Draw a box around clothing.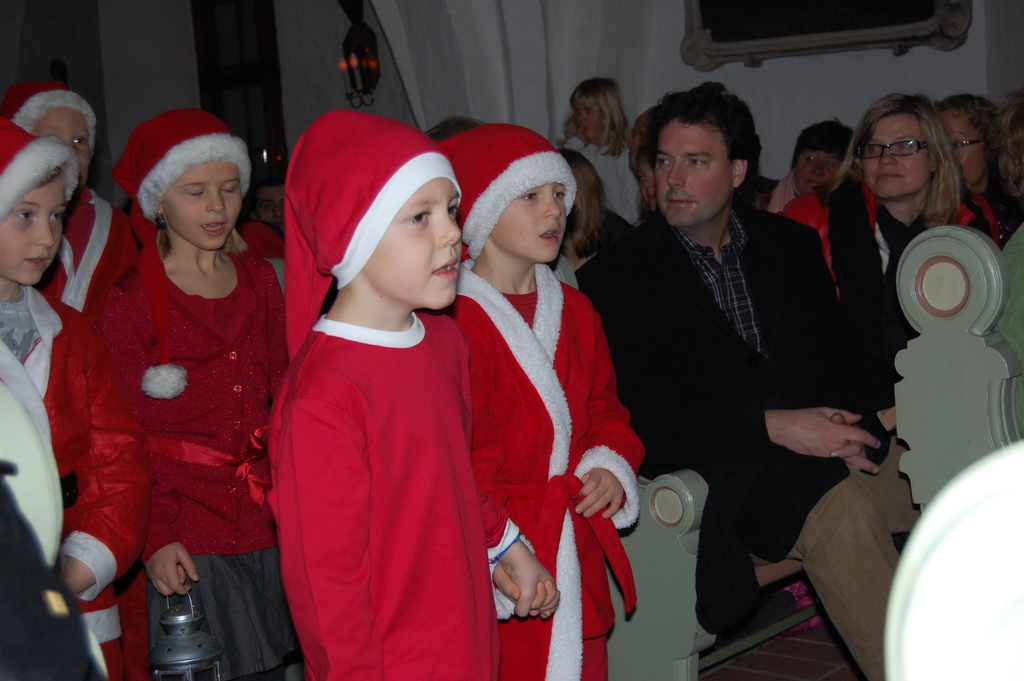
<bbox>54, 183, 145, 316</bbox>.
